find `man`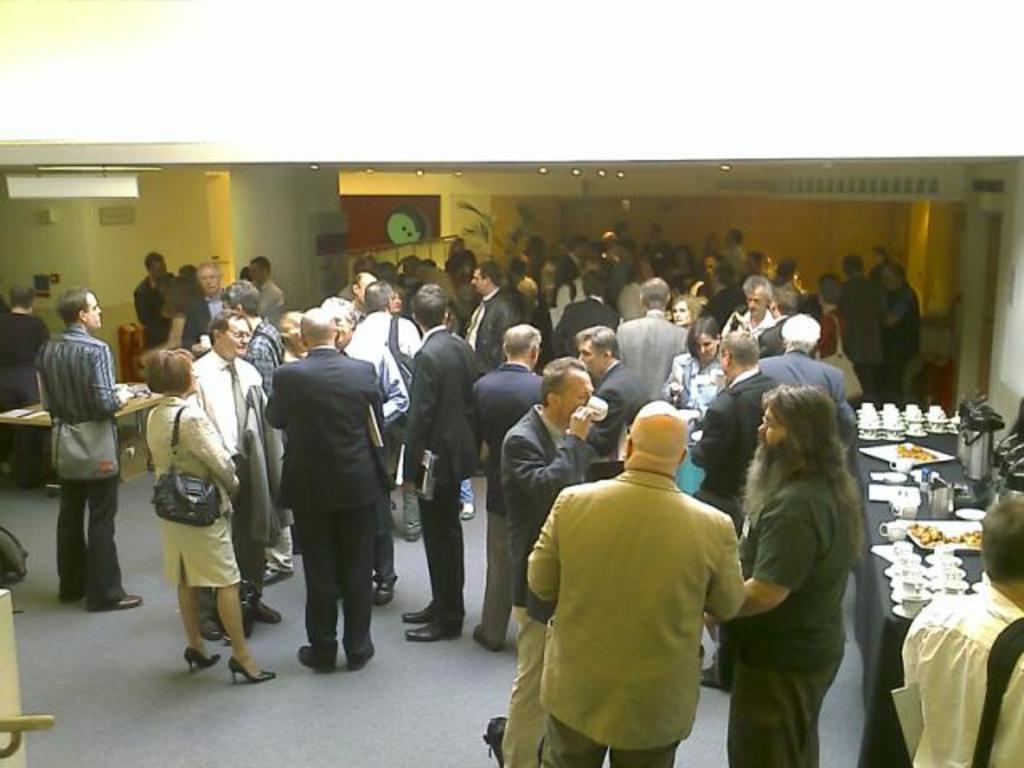
Rect(606, 277, 694, 395)
